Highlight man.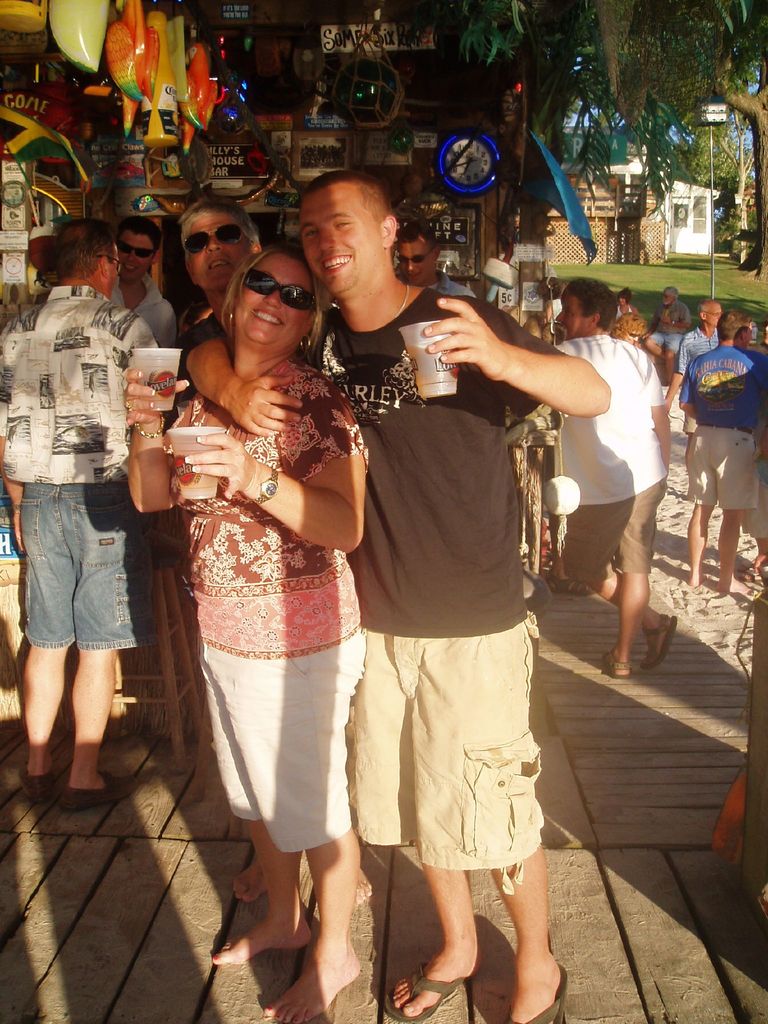
Highlighted region: x1=163 y1=189 x2=268 y2=413.
